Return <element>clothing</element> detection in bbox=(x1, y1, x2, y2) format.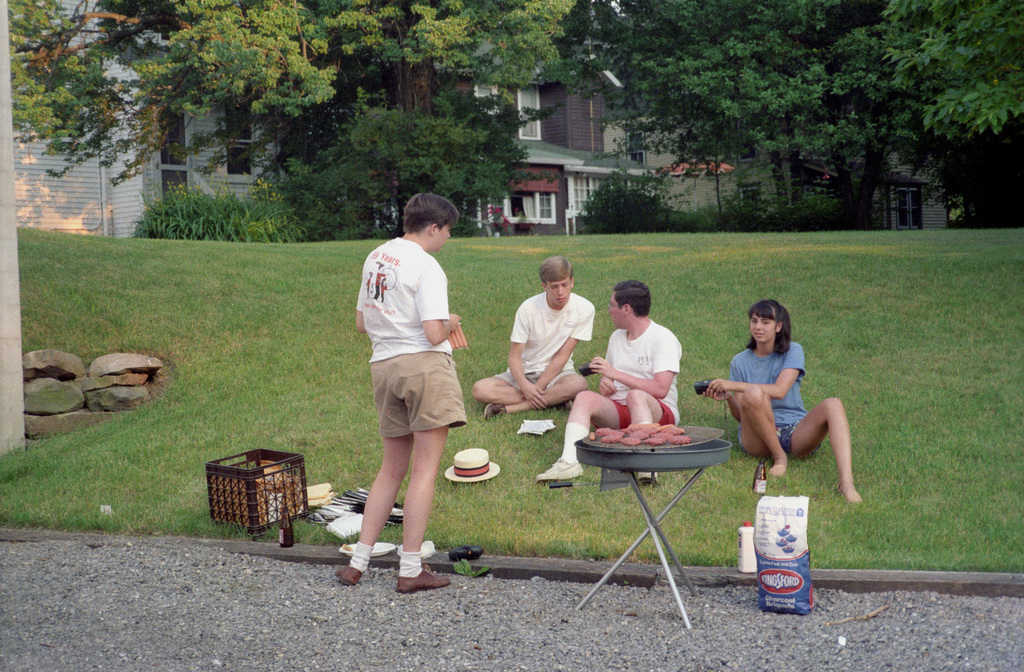
bbox=(356, 236, 467, 441).
